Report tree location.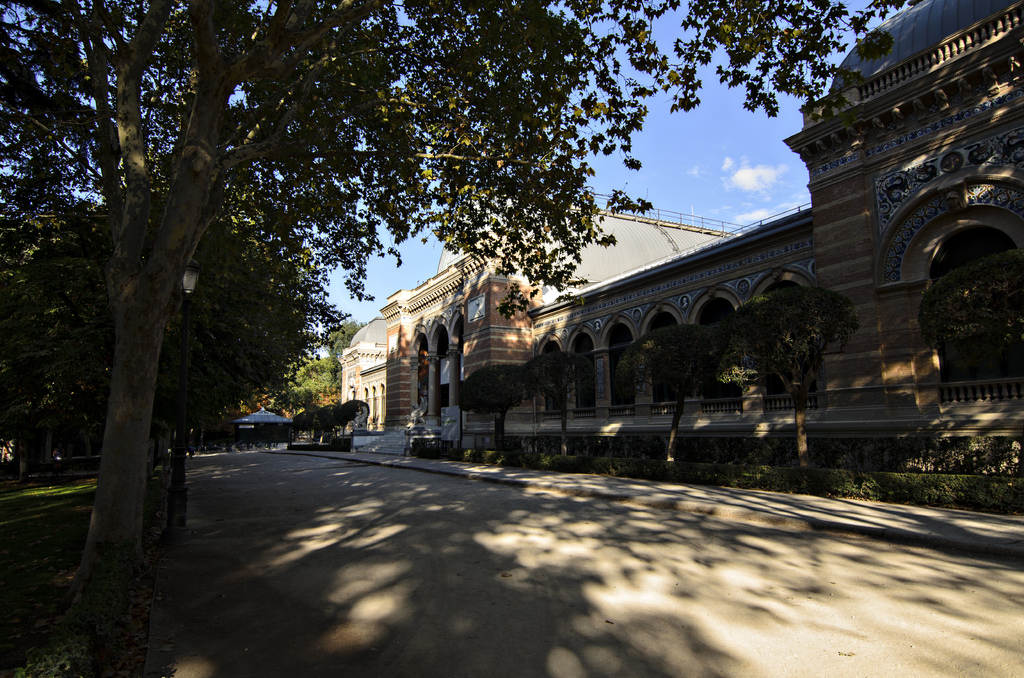
Report: <box>465,373,536,449</box>.
